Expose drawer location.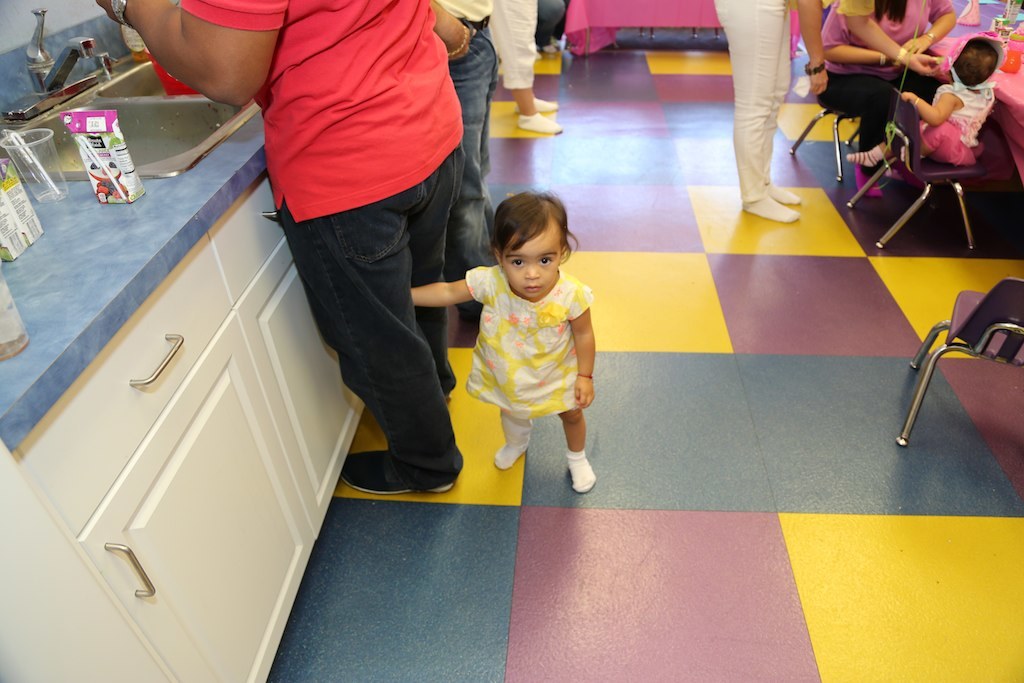
Exposed at (209, 175, 284, 298).
